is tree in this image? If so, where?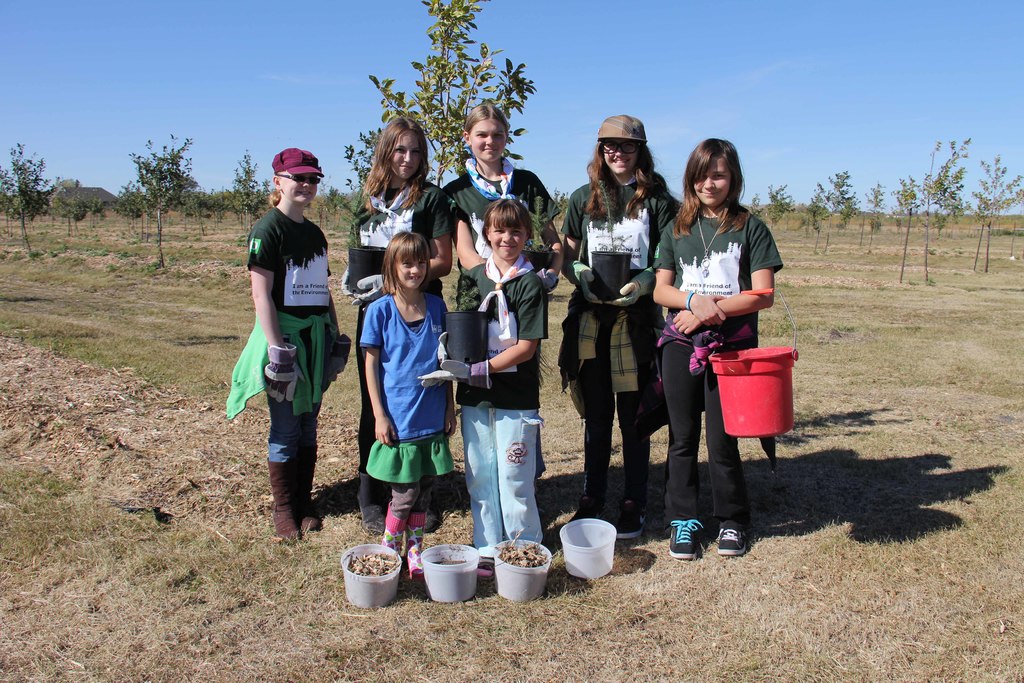
Yes, at {"left": 905, "top": 113, "right": 970, "bottom": 303}.
